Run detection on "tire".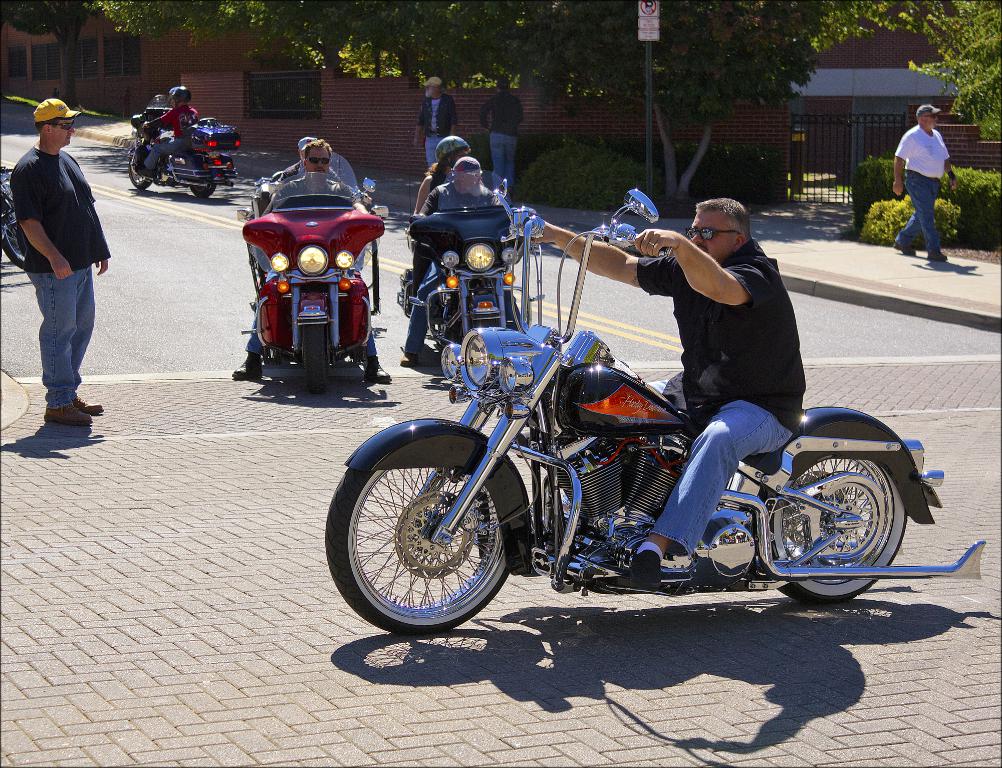
Result: (x1=0, y1=234, x2=25, y2=271).
